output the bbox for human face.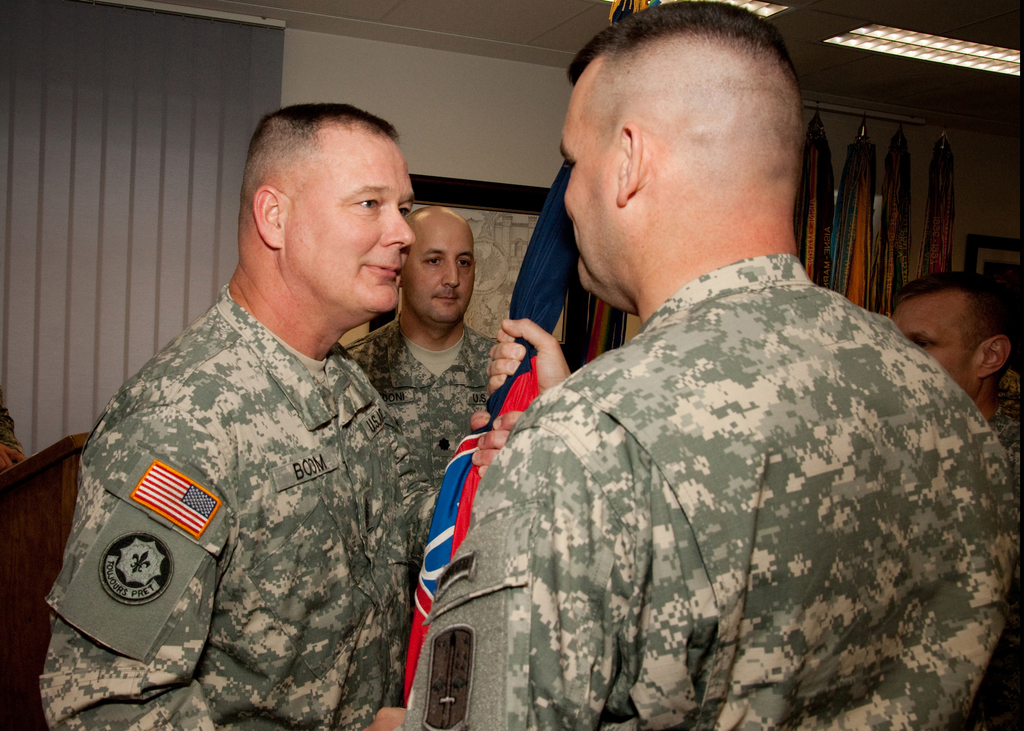
(x1=282, y1=123, x2=413, y2=321).
